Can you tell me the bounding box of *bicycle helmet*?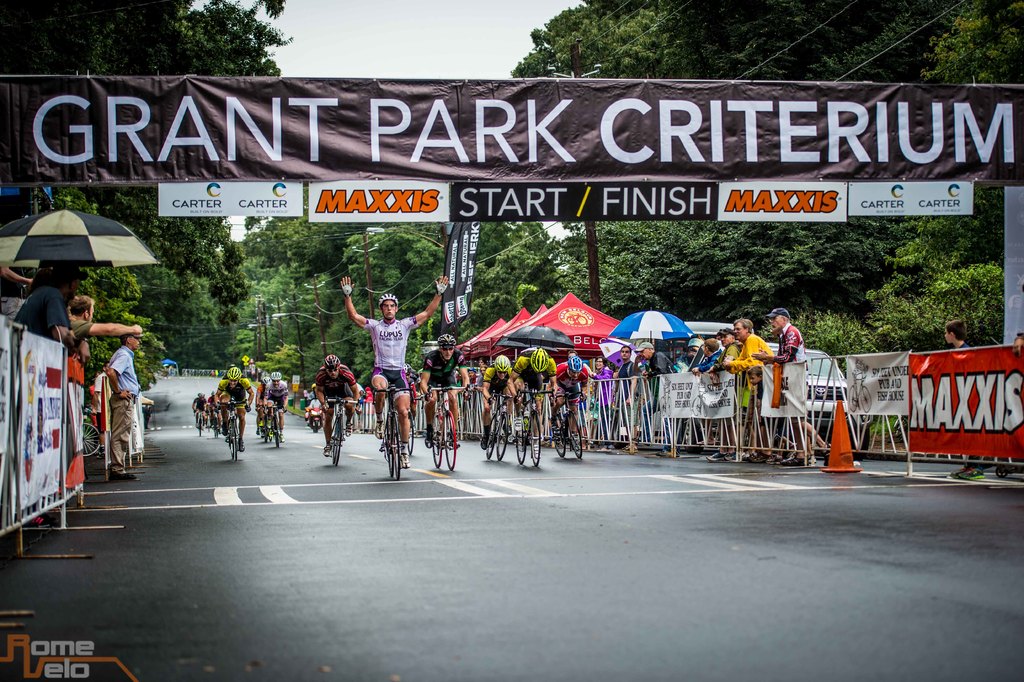
box(574, 358, 583, 374).
